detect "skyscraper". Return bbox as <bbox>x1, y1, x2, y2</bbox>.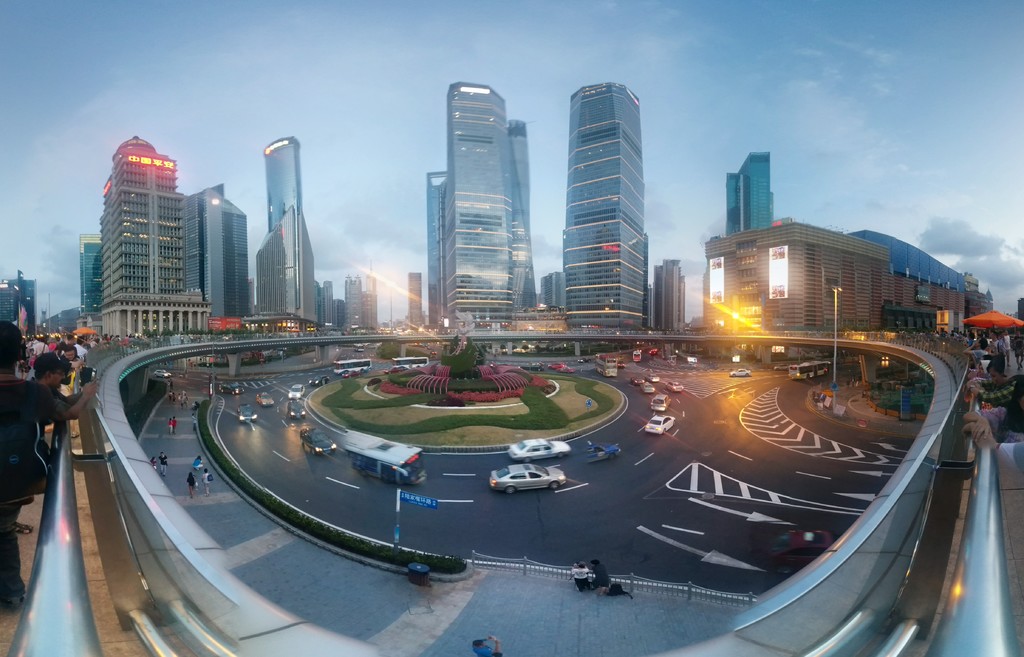
<bbox>400, 271, 425, 336</bbox>.
